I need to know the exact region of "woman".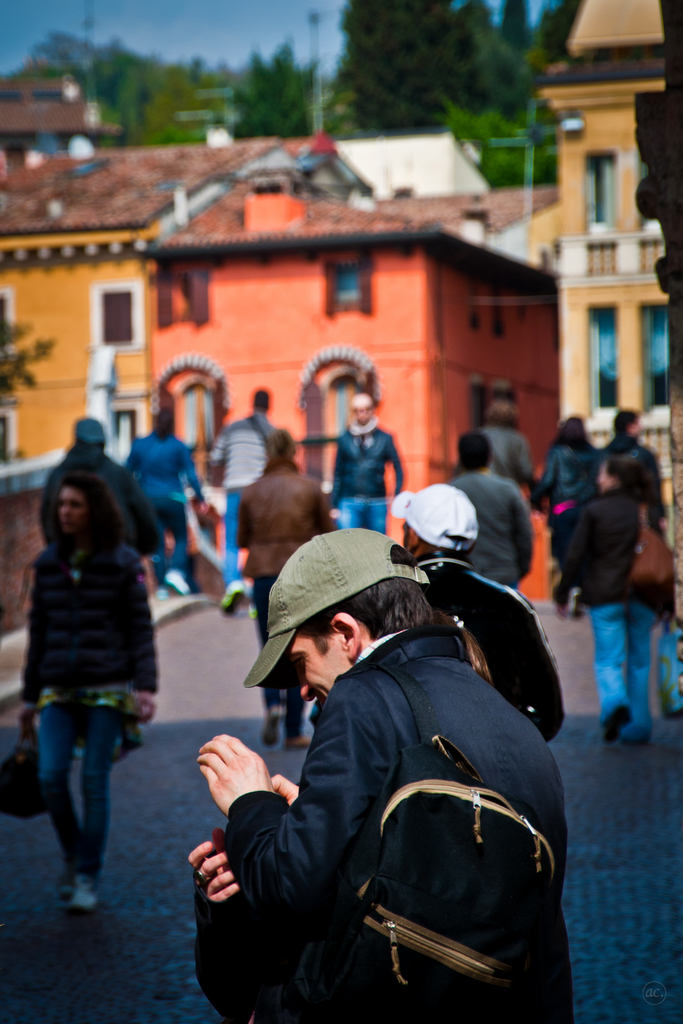
Region: 522, 415, 604, 605.
